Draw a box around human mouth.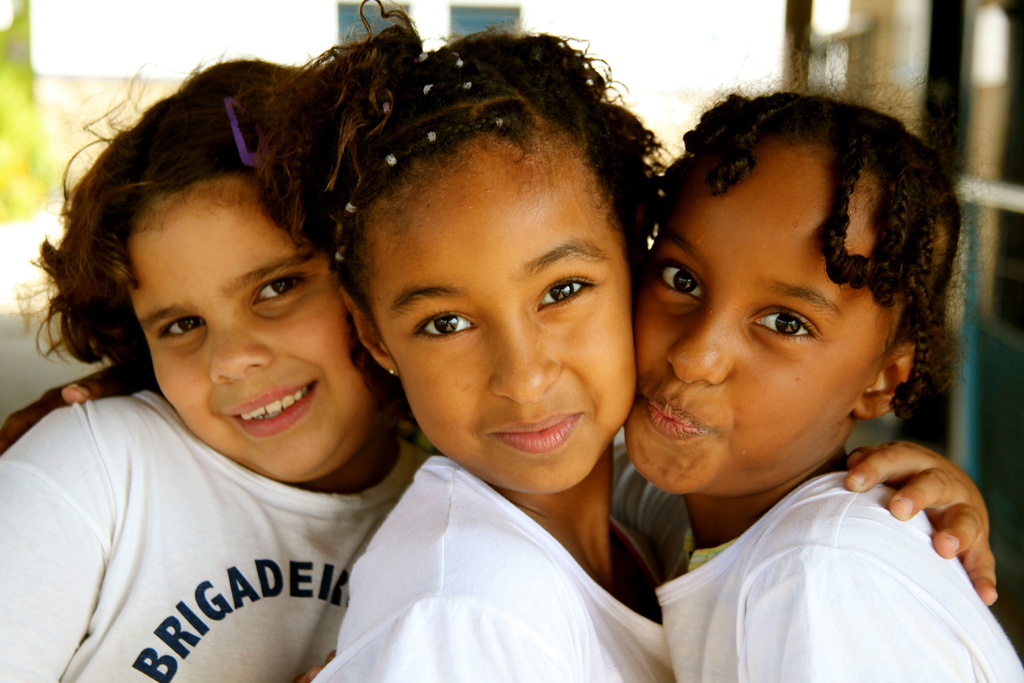
locate(234, 378, 325, 441).
